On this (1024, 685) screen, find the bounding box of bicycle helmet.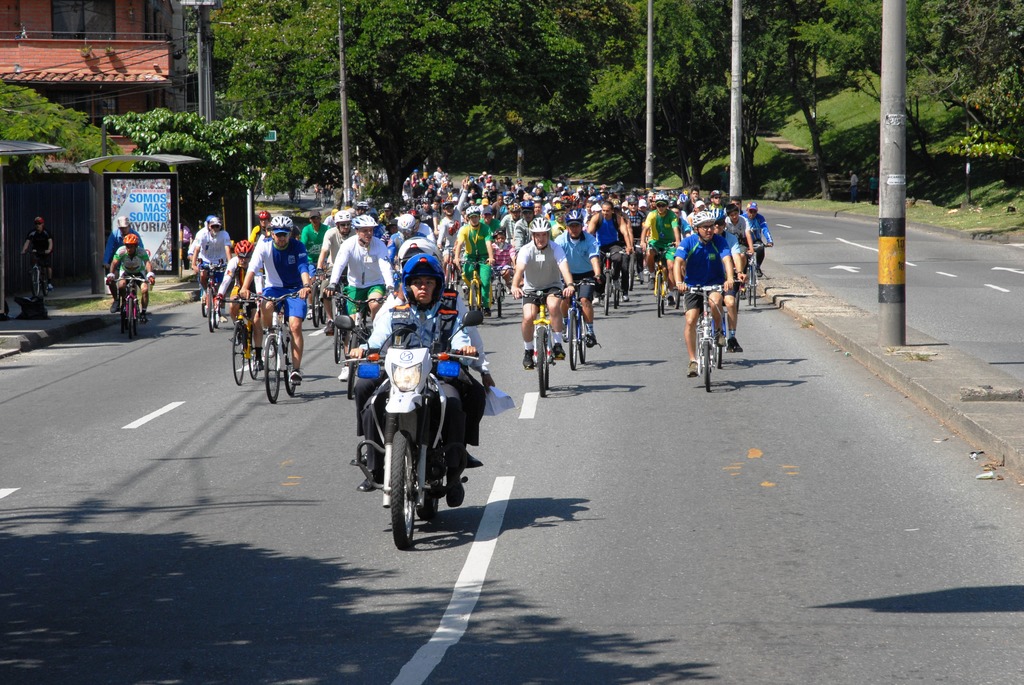
Bounding box: locate(335, 212, 351, 221).
